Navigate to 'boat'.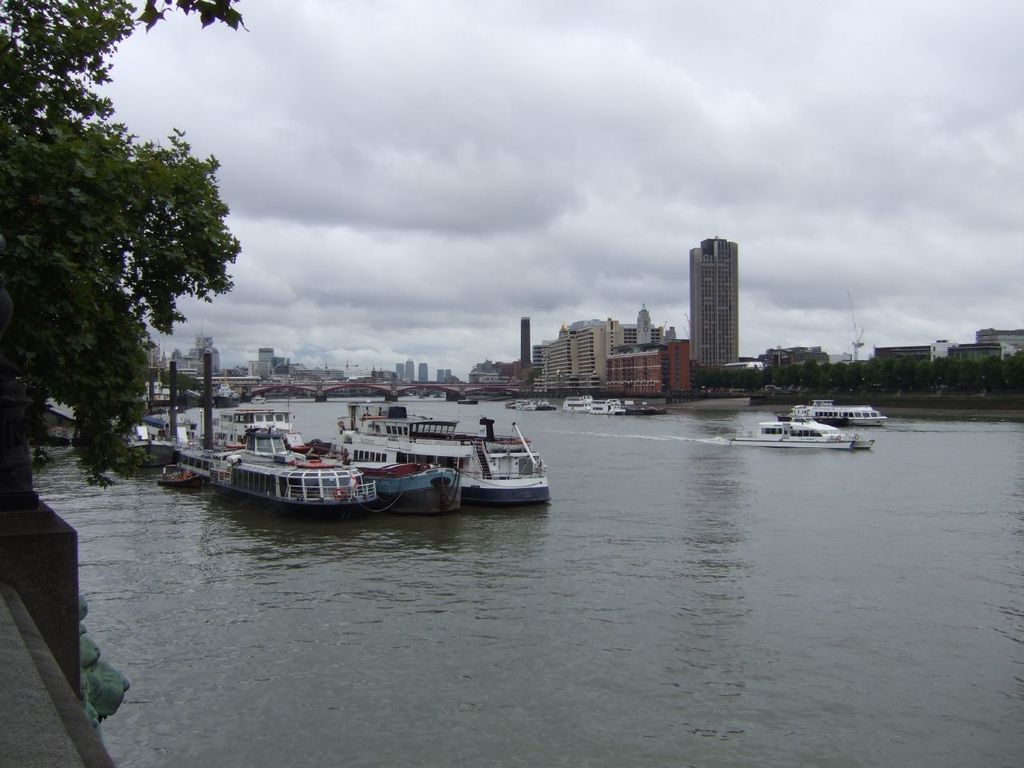
Navigation target: {"left": 161, "top": 462, "right": 206, "bottom": 486}.
